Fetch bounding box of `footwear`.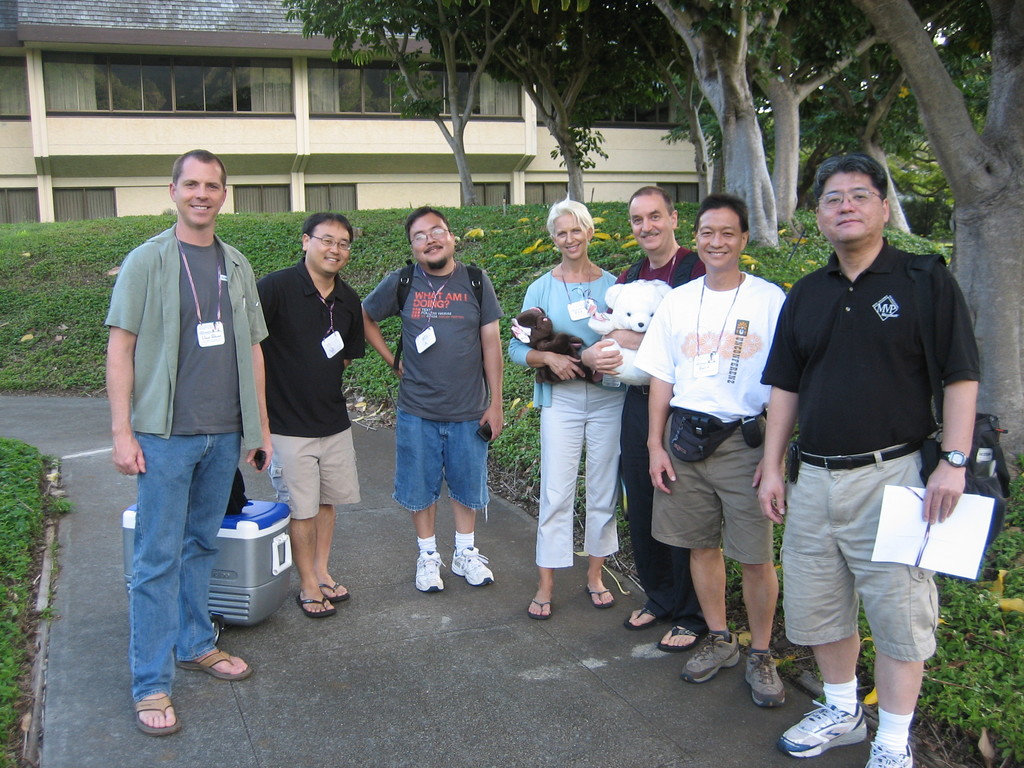
Bbox: Rect(530, 596, 552, 619).
